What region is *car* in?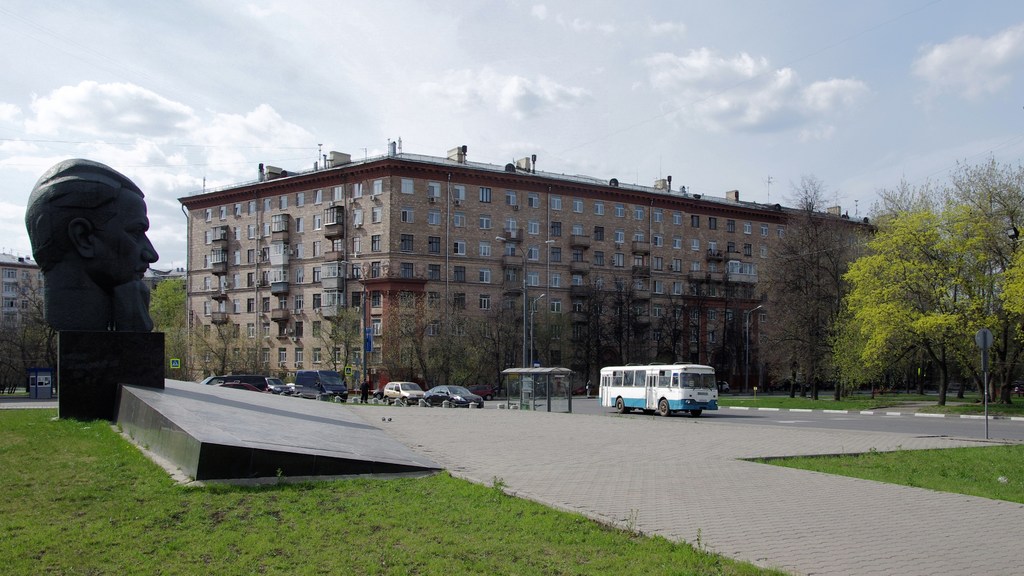
<box>266,377,292,397</box>.
